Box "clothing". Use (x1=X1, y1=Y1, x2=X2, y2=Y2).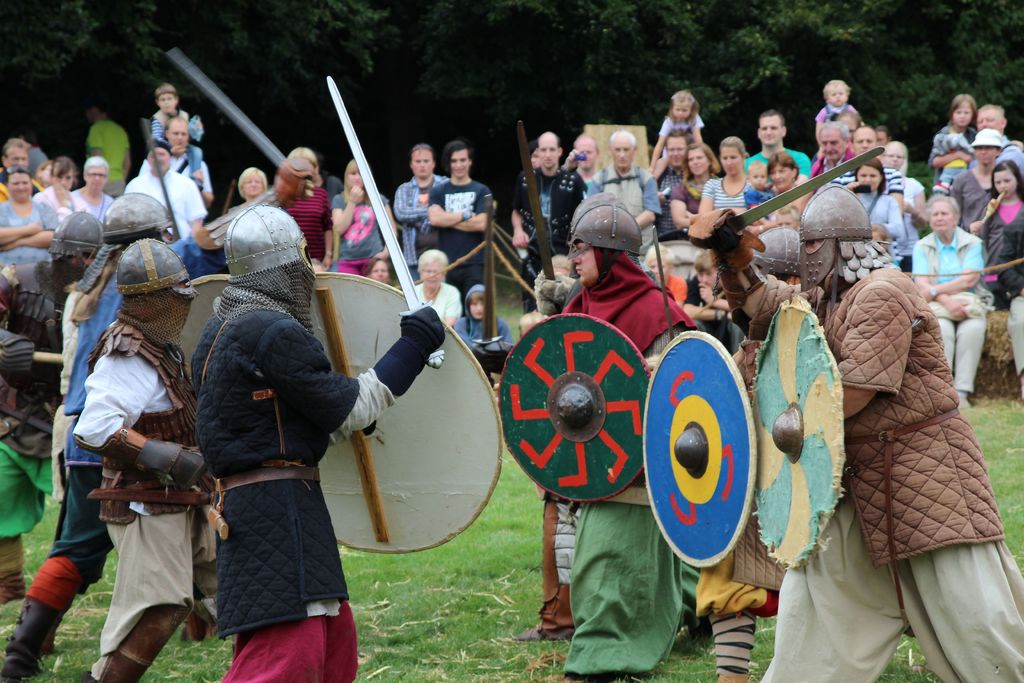
(x1=272, y1=183, x2=330, y2=269).
